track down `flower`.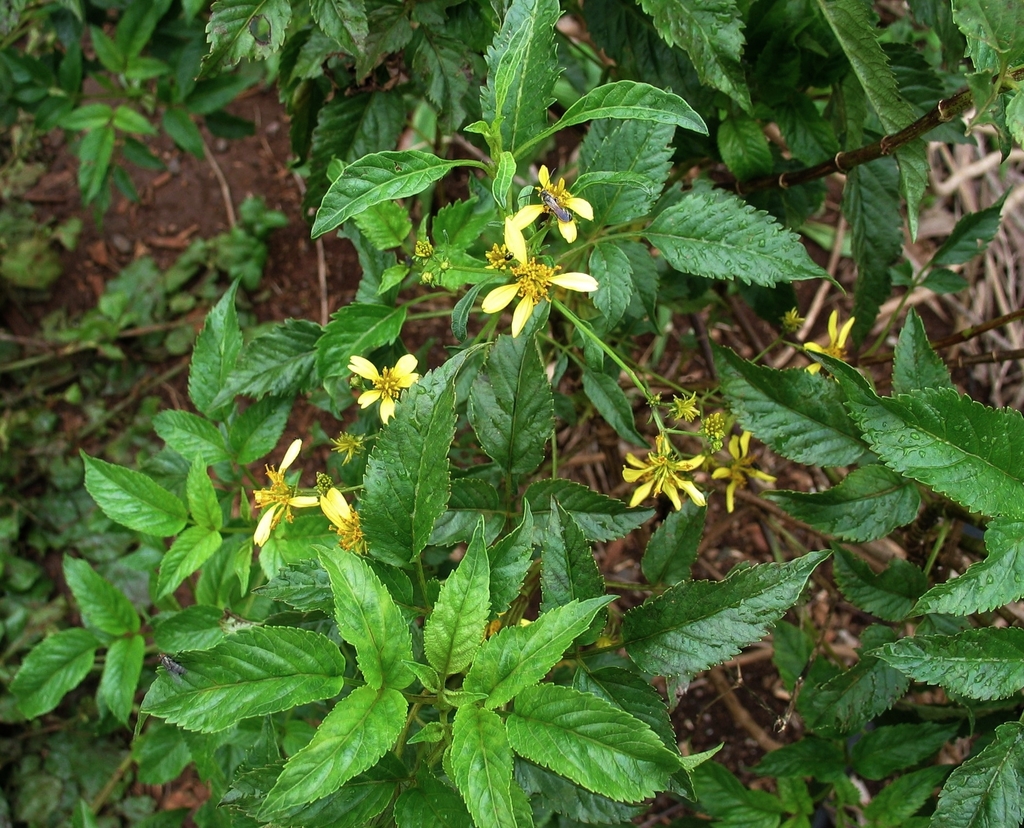
Tracked to x1=620, y1=434, x2=699, y2=511.
